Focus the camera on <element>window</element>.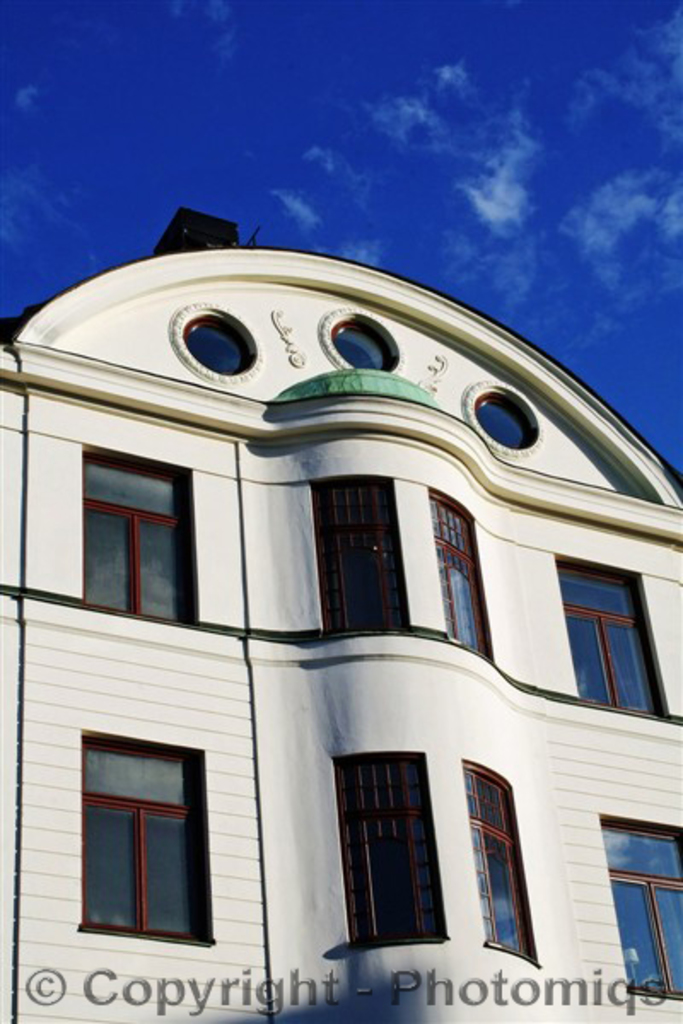
Focus region: pyautogui.locateOnScreen(312, 468, 403, 640).
